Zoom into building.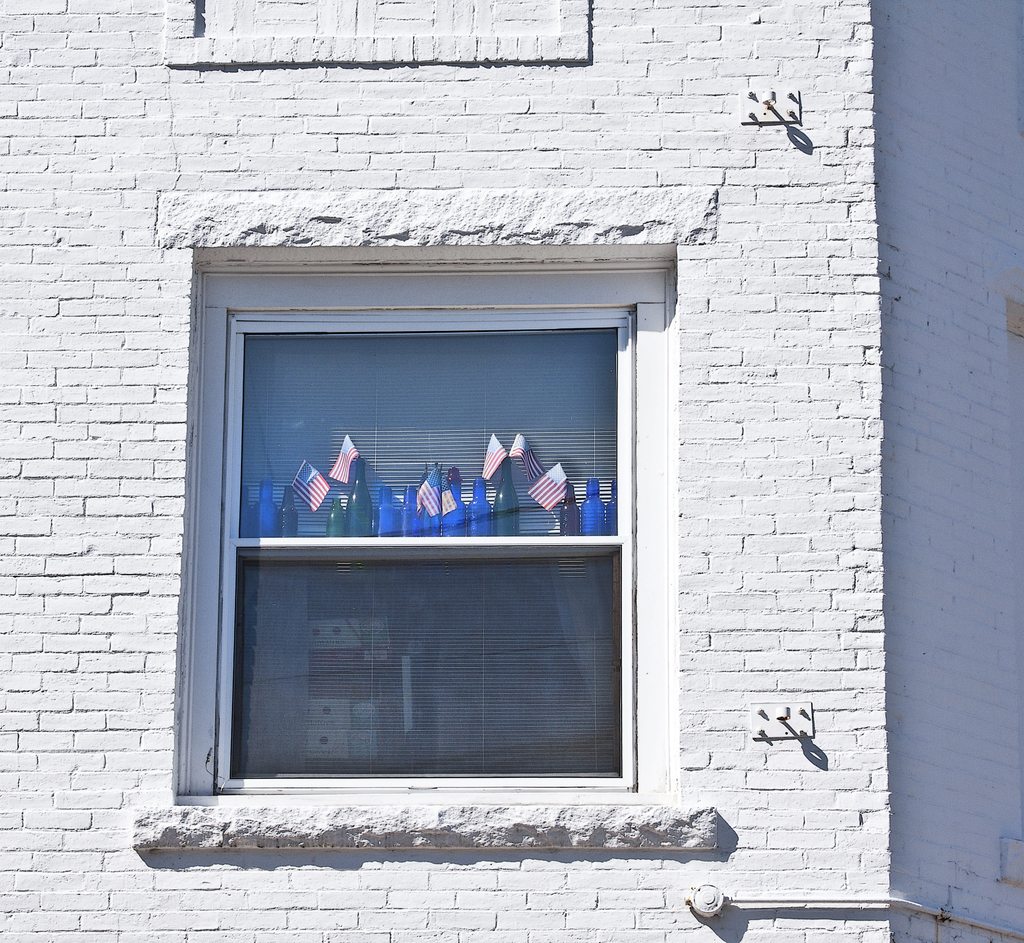
Zoom target: 0,0,1023,942.
